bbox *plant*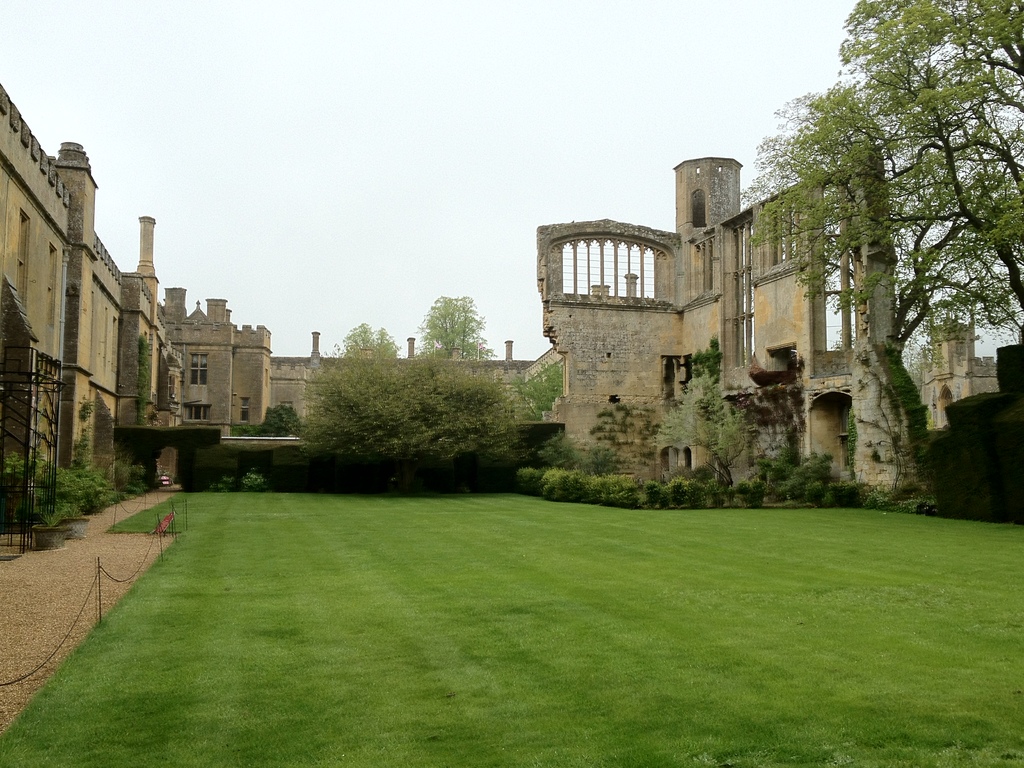
x1=508, y1=358, x2=564, y2=419
